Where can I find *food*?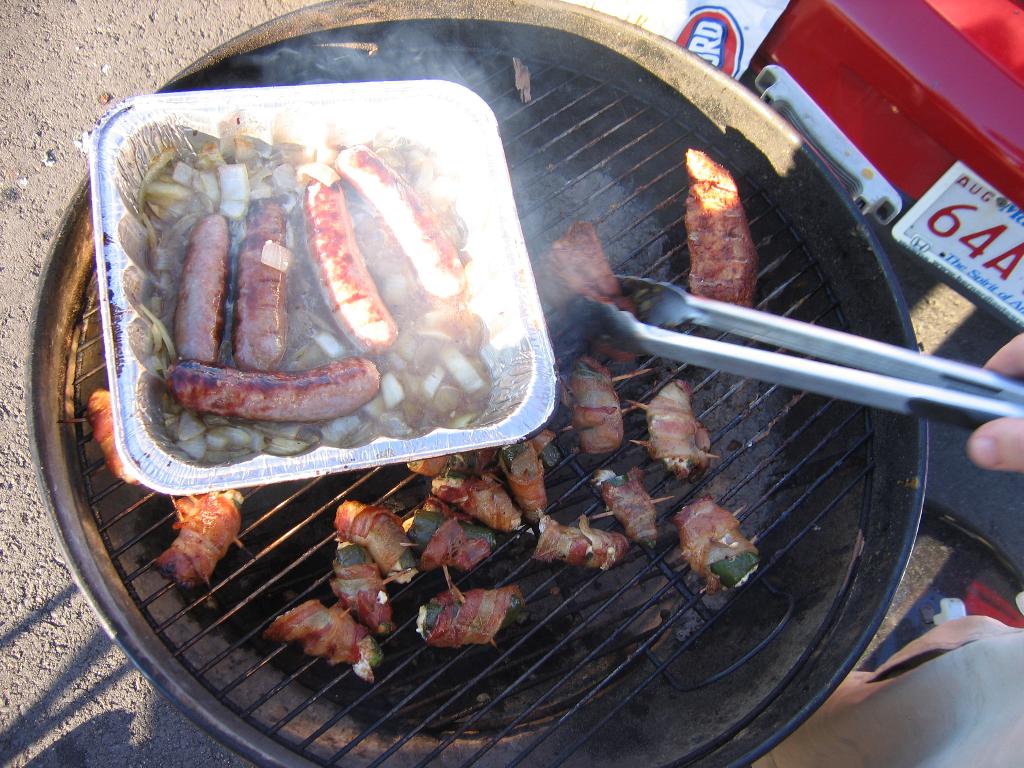
You can find it at bbox=(264, 599, 387, 685).
